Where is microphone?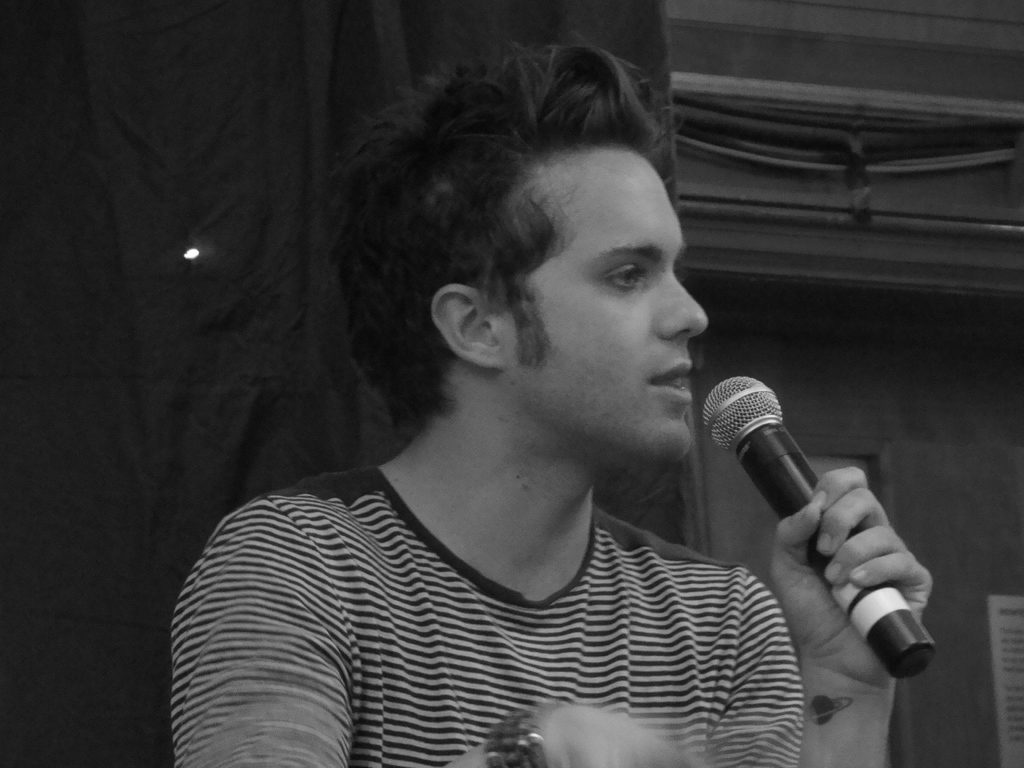
crop(660, 385, 948, 657).
